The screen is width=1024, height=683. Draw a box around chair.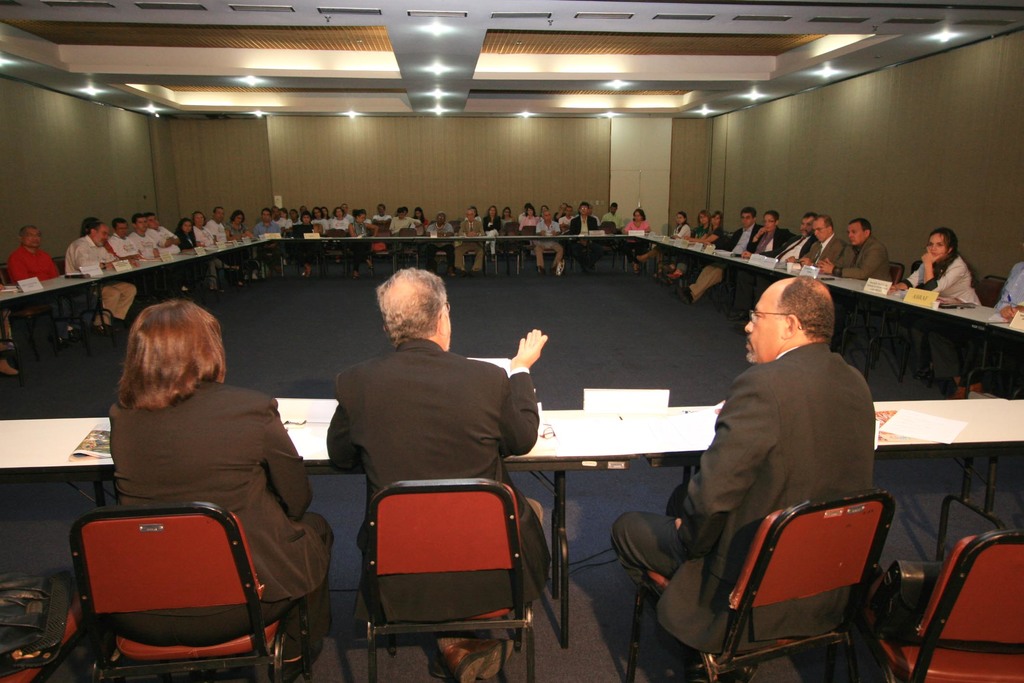
locate(852, 496, 1023, 682).
